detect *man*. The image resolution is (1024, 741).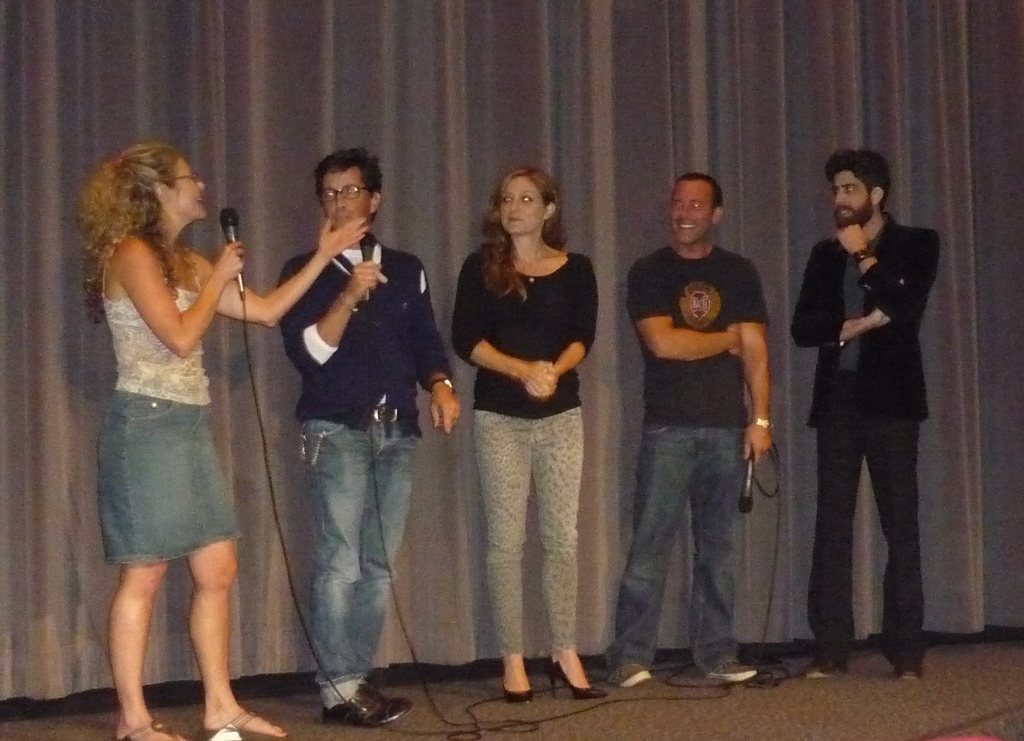
279,150,465,727.
